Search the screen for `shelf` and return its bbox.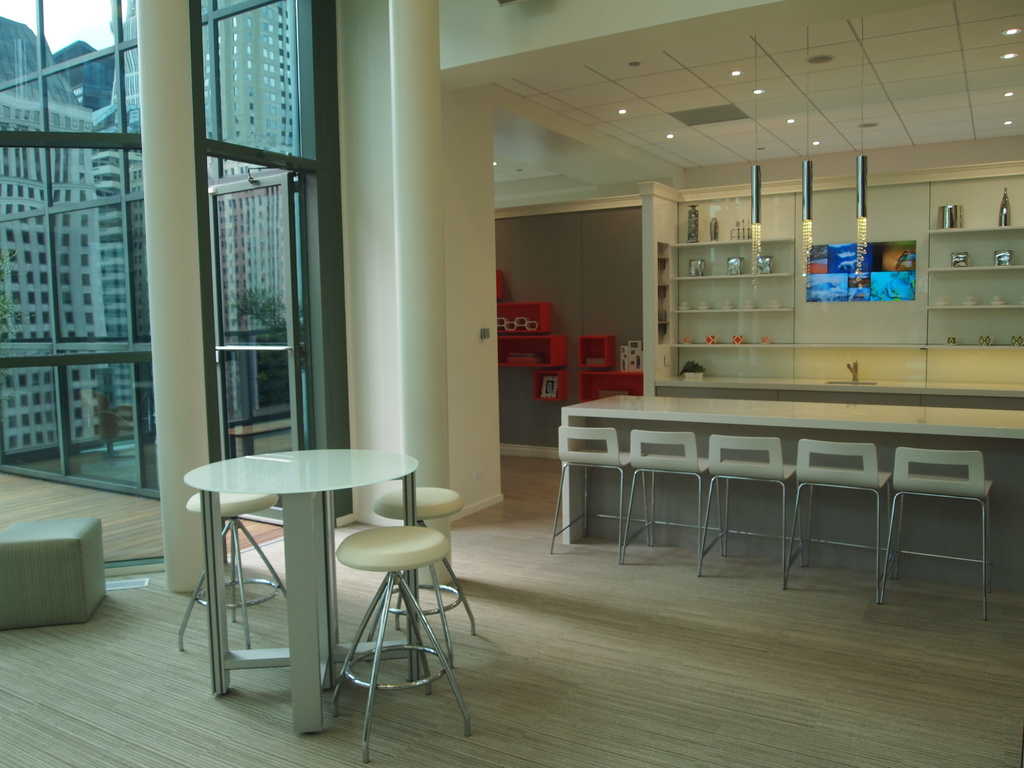
Found: [662,344,804,383].
